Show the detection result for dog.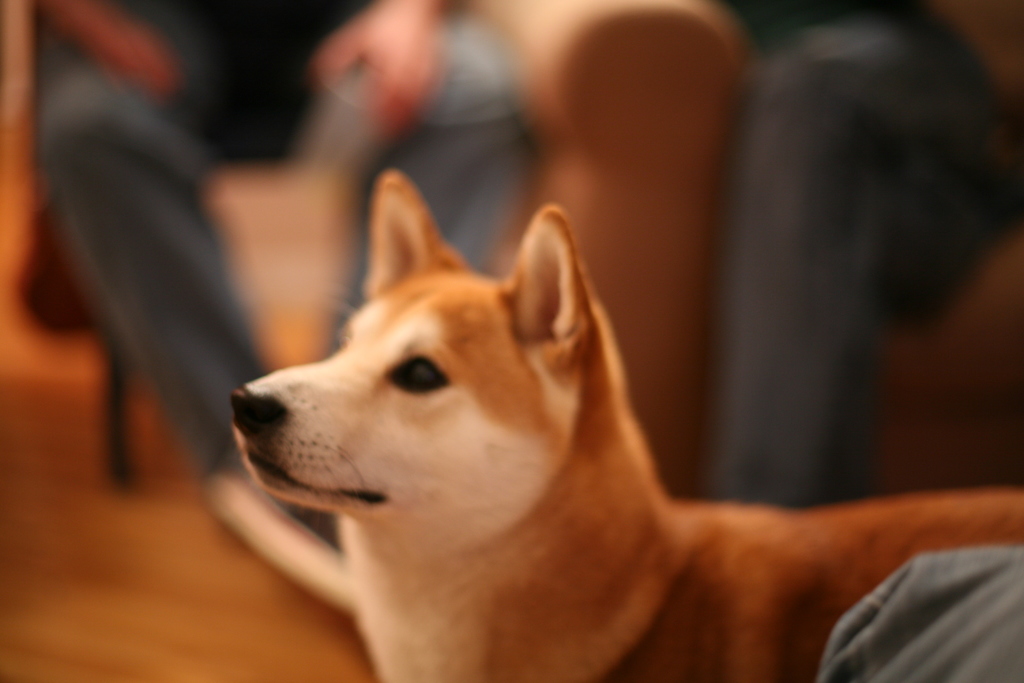
select_region(230, 170, 1023, 682).
